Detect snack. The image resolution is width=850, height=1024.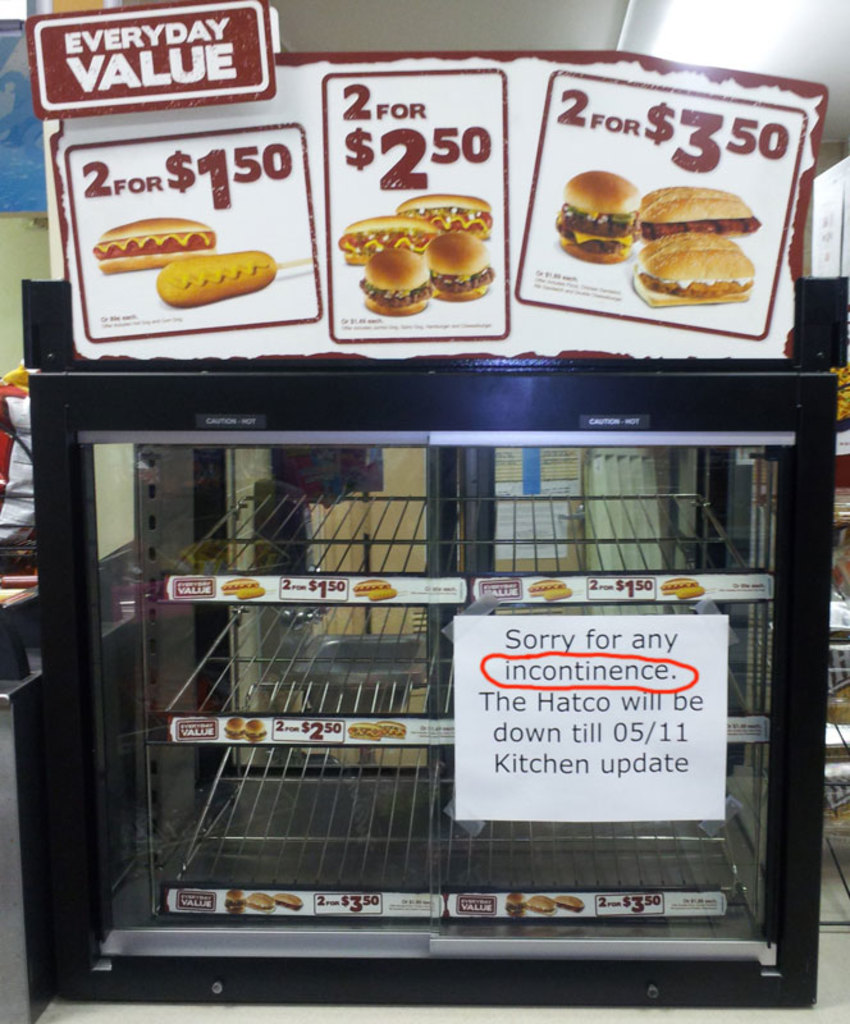
(left=273, top=897, right=298, bottom=911).
